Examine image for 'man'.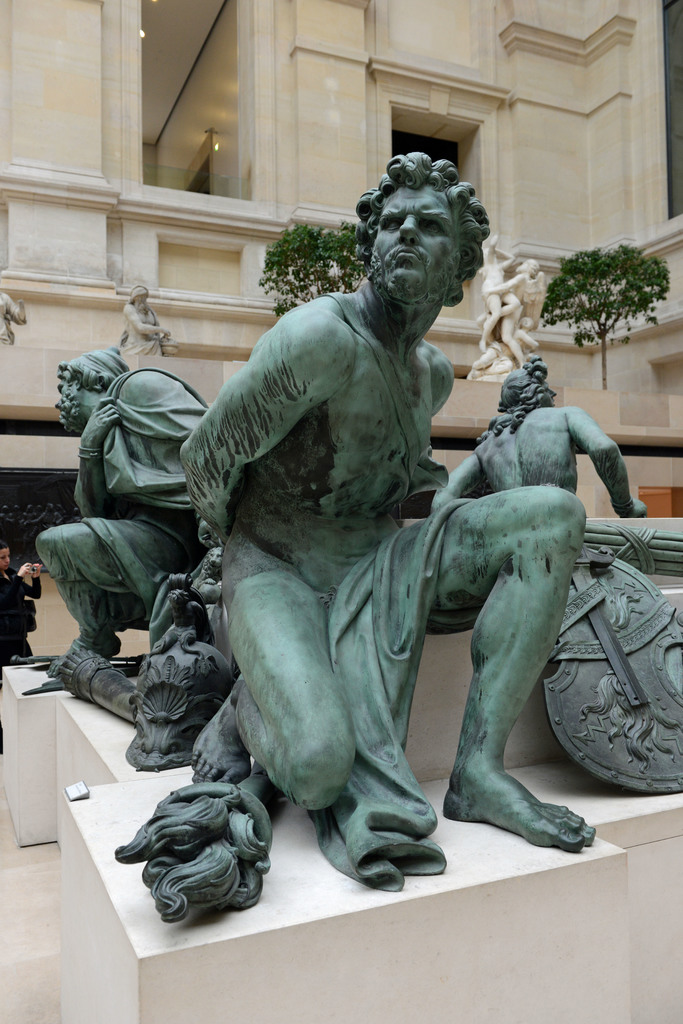
Examination result: locate(479, 260, 548, 367).
